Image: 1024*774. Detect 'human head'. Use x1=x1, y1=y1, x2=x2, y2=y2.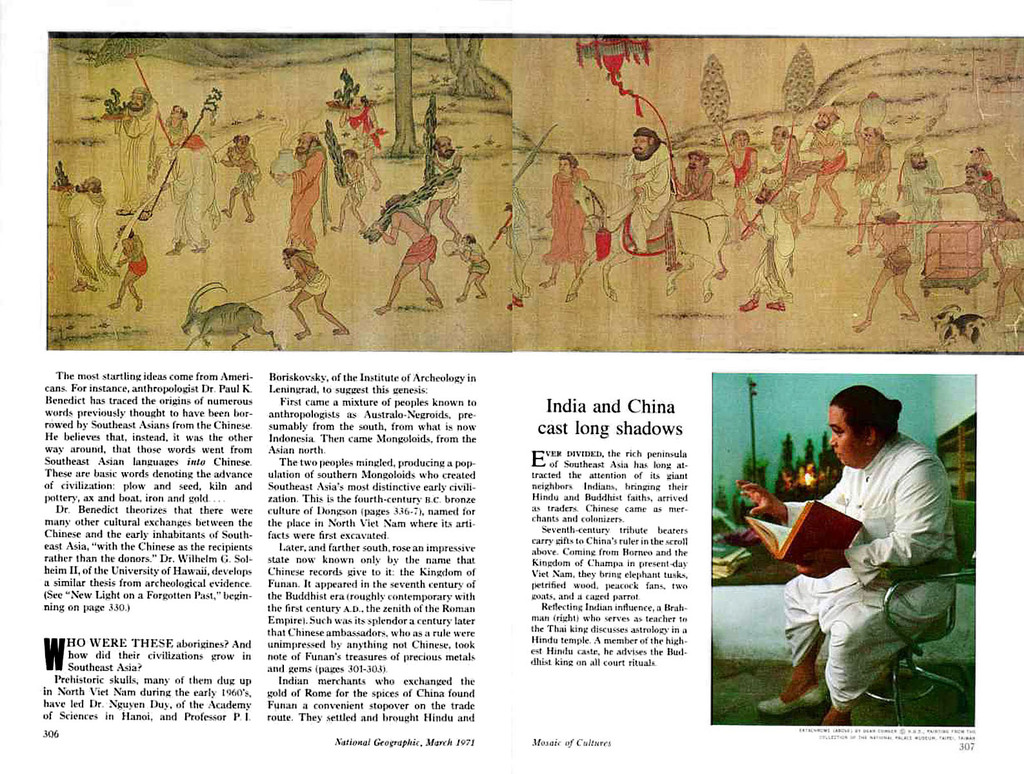
x1=627, y1=125, x2=662, y2=159.
